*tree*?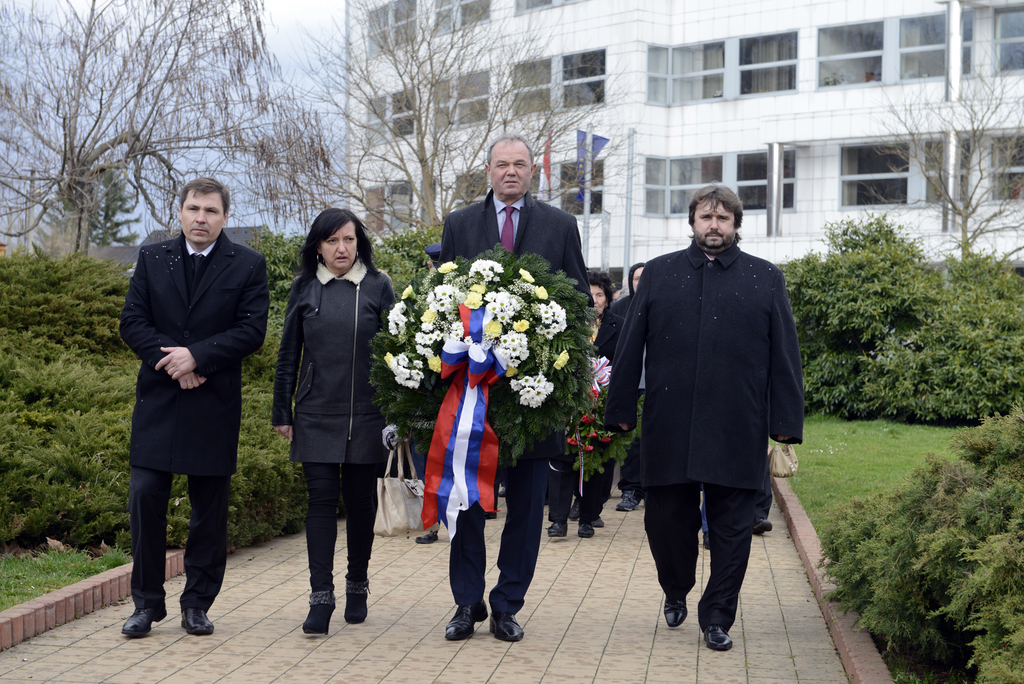
886:247:1023:404
